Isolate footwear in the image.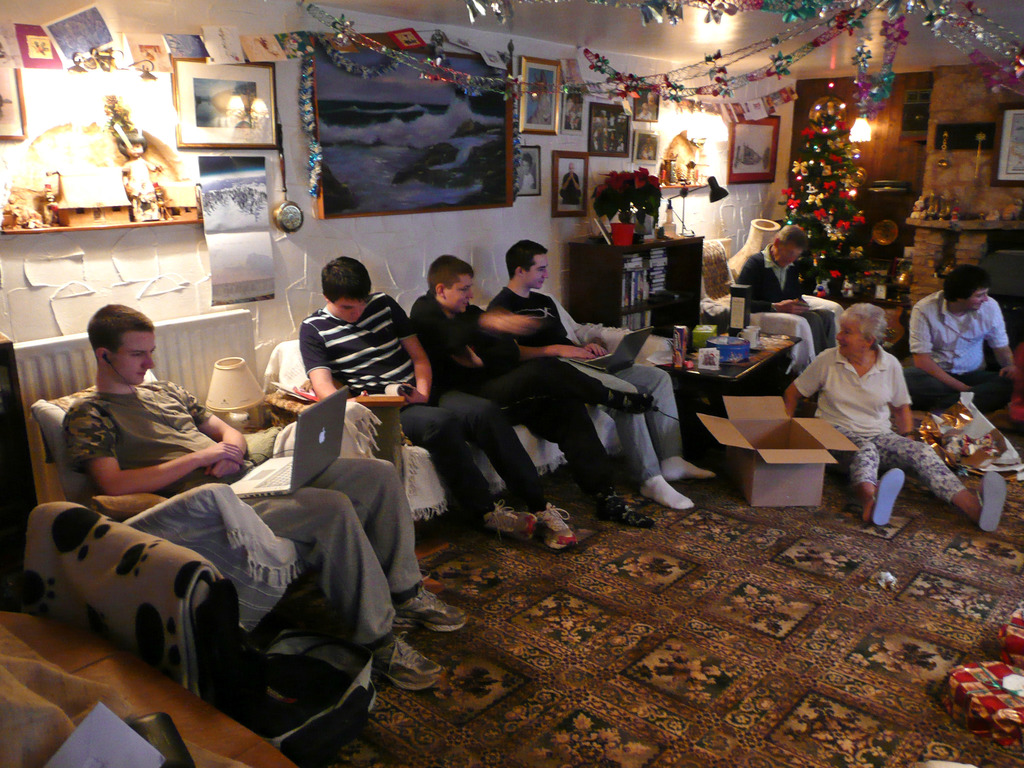
Isolated region: 974:471:998:539.
